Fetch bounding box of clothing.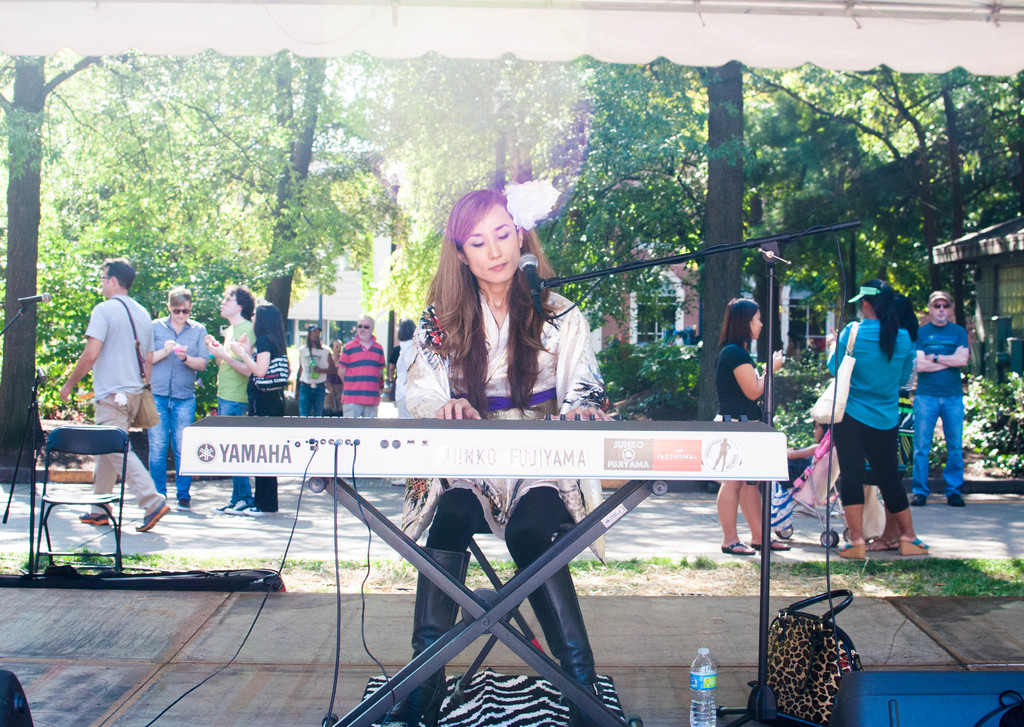
Bbox: bbox=[84, 287, 154, 502].
